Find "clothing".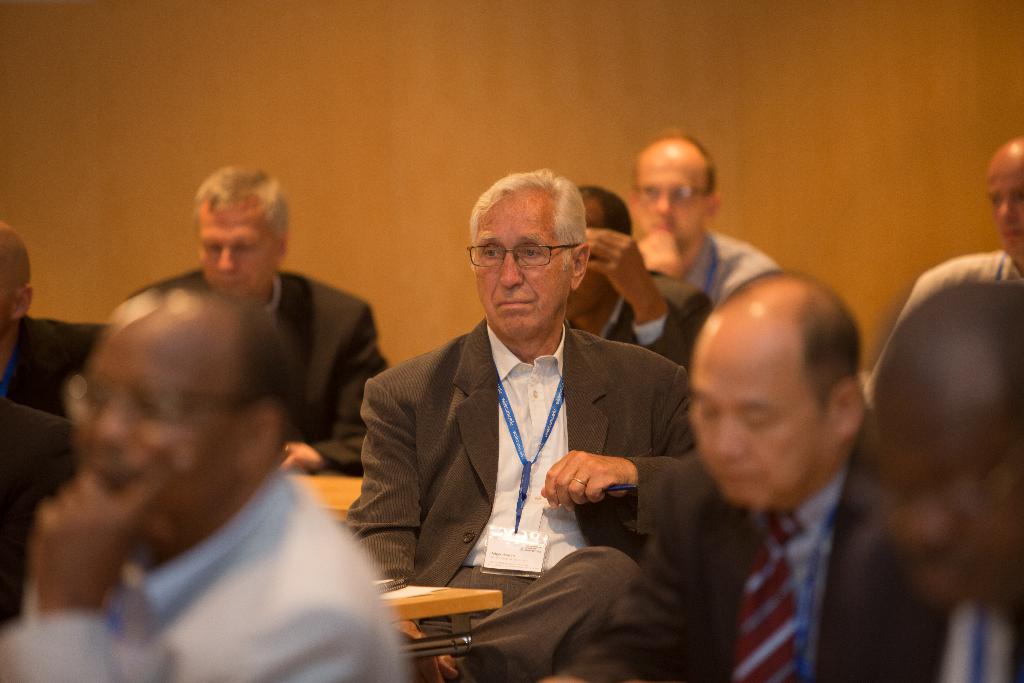
region(860, 249, 1023, 397).
